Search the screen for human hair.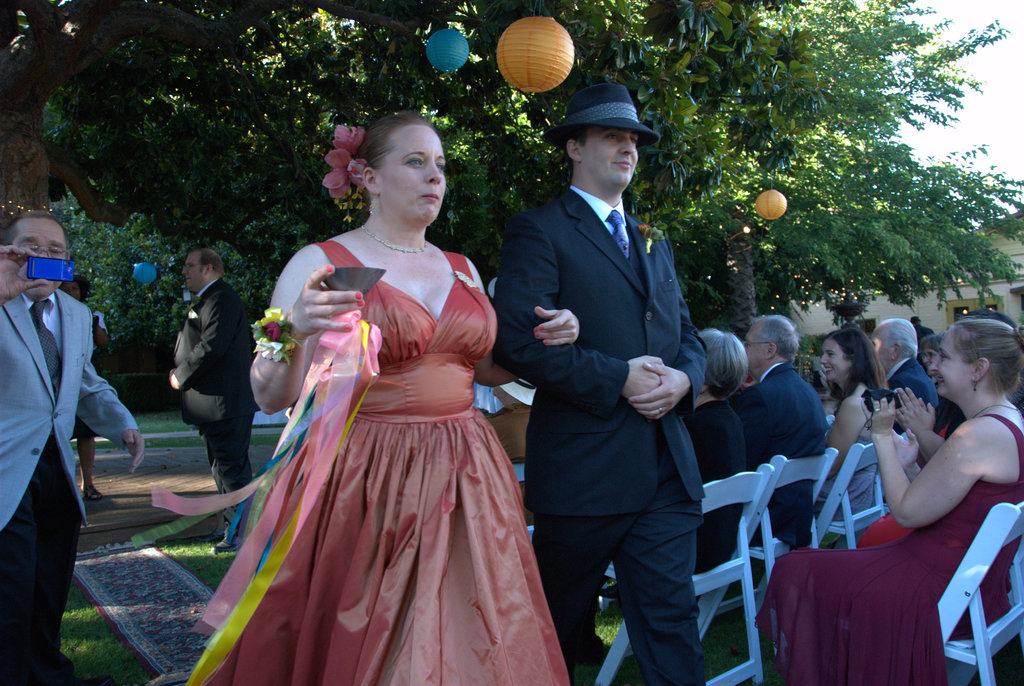
Found at left=698, top=328, right=752, bottom=404.
